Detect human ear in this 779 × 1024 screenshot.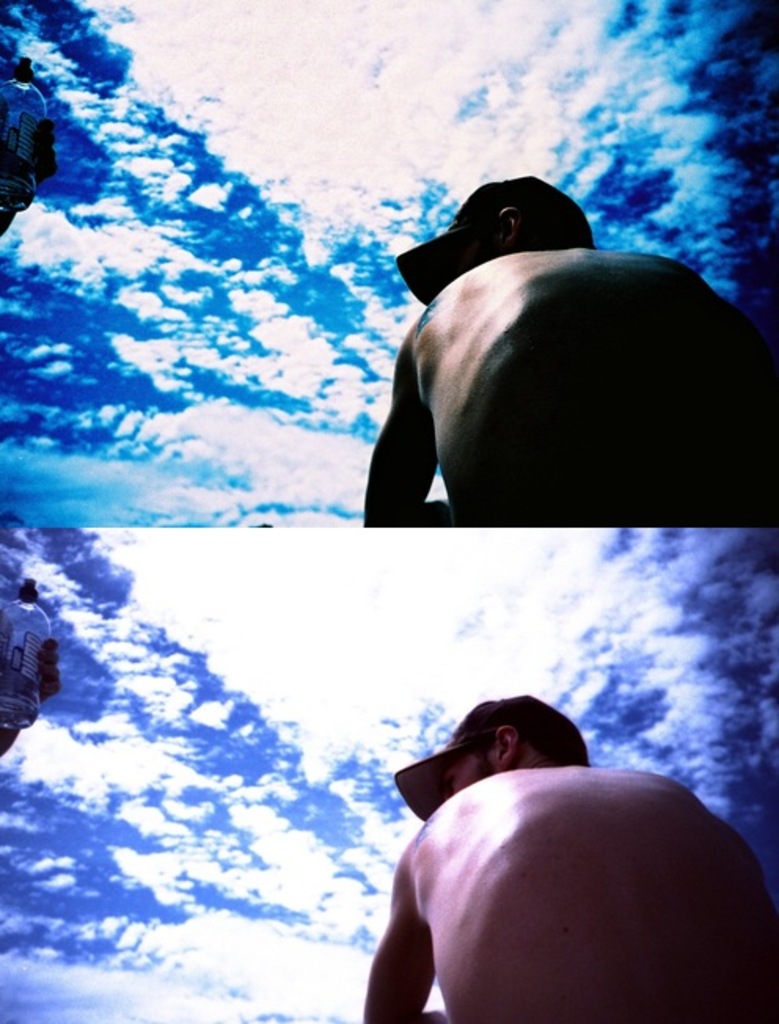
Detection: <region>499, 210, 521, 245</region>.
